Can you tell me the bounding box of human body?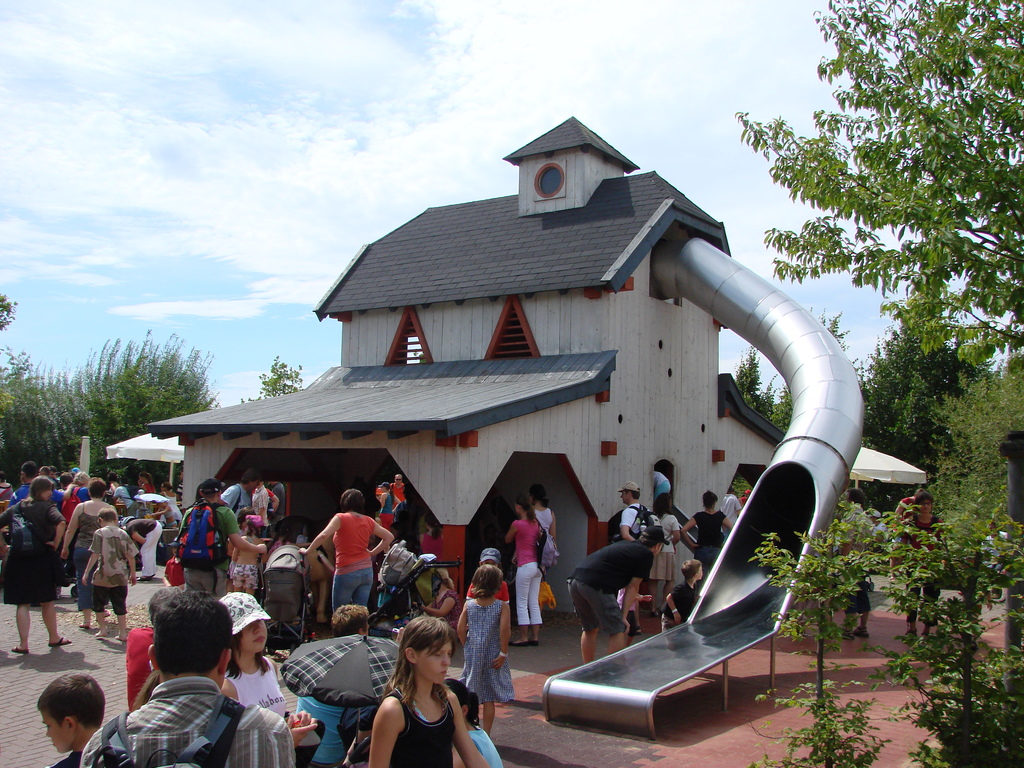
detection(643, 505, 680, 611).
